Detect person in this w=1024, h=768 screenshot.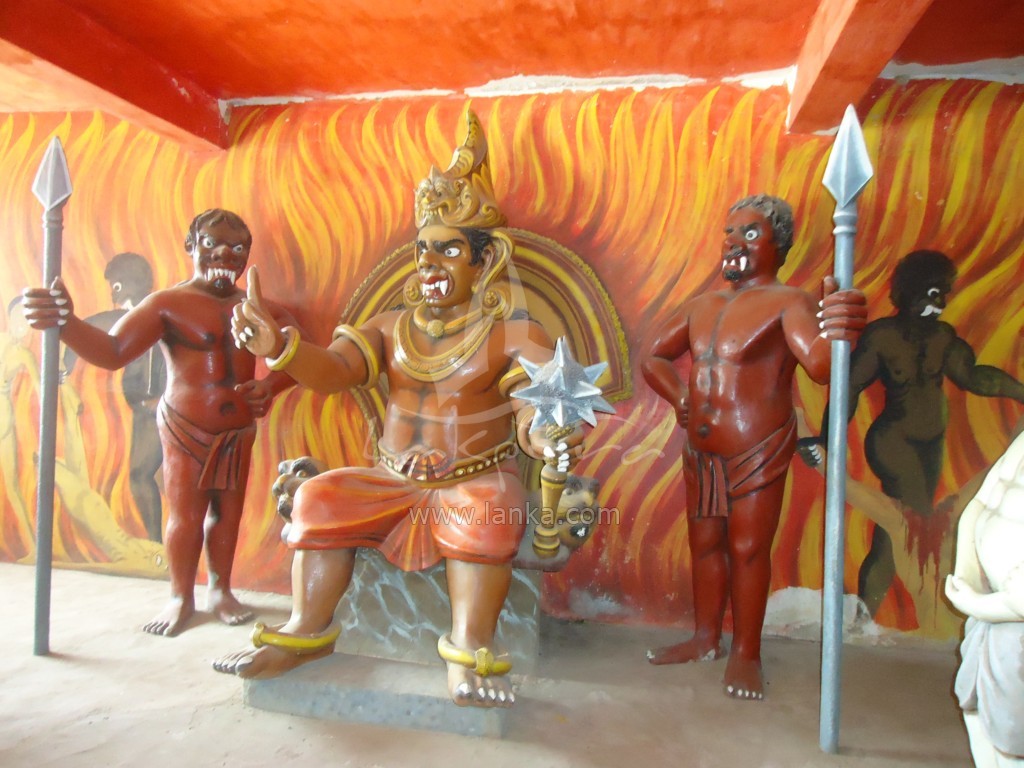
Detection: <box>787,251,1023,632</box>.
